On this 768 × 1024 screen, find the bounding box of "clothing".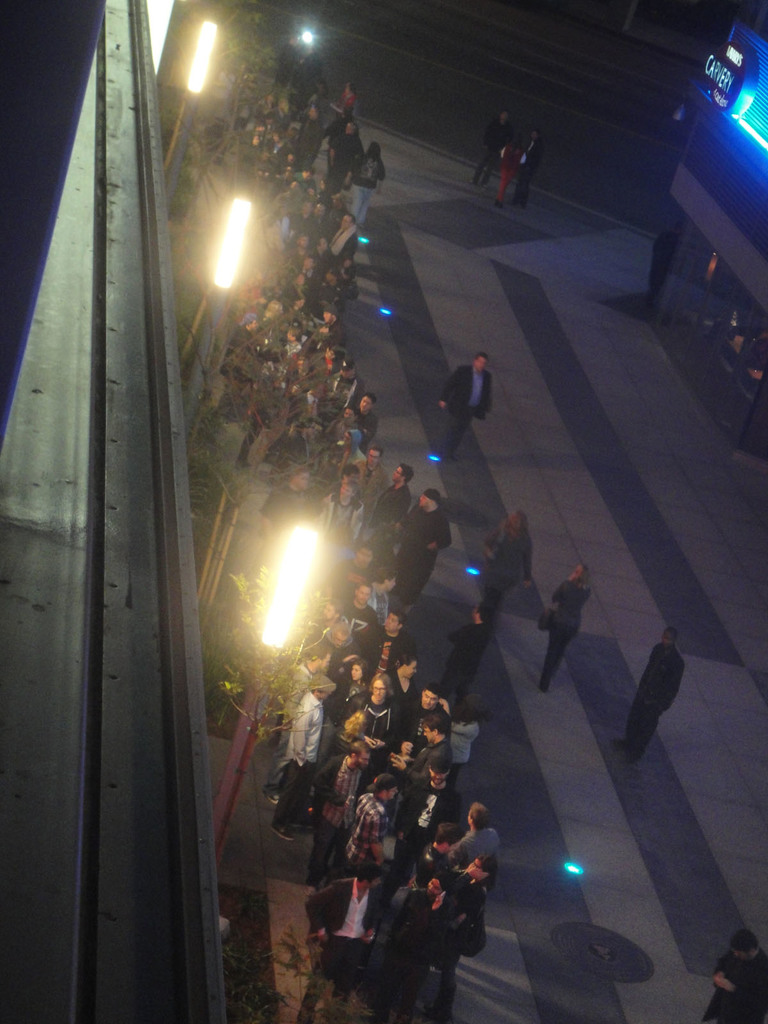
Bounding box: bbox=[698, 949, 767, 1023].
